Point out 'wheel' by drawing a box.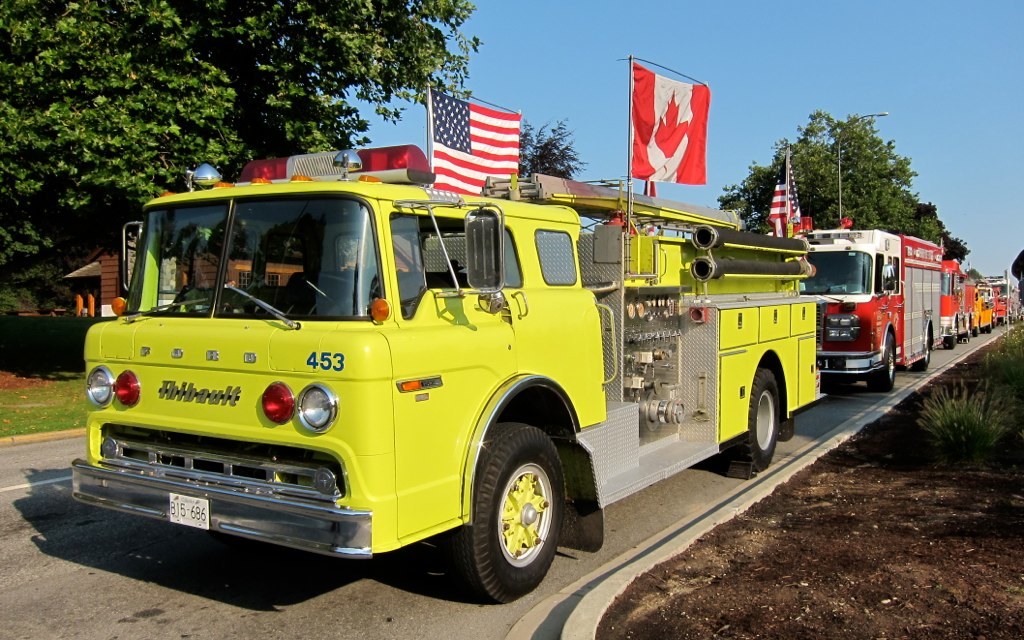
[911,333,929,373].
